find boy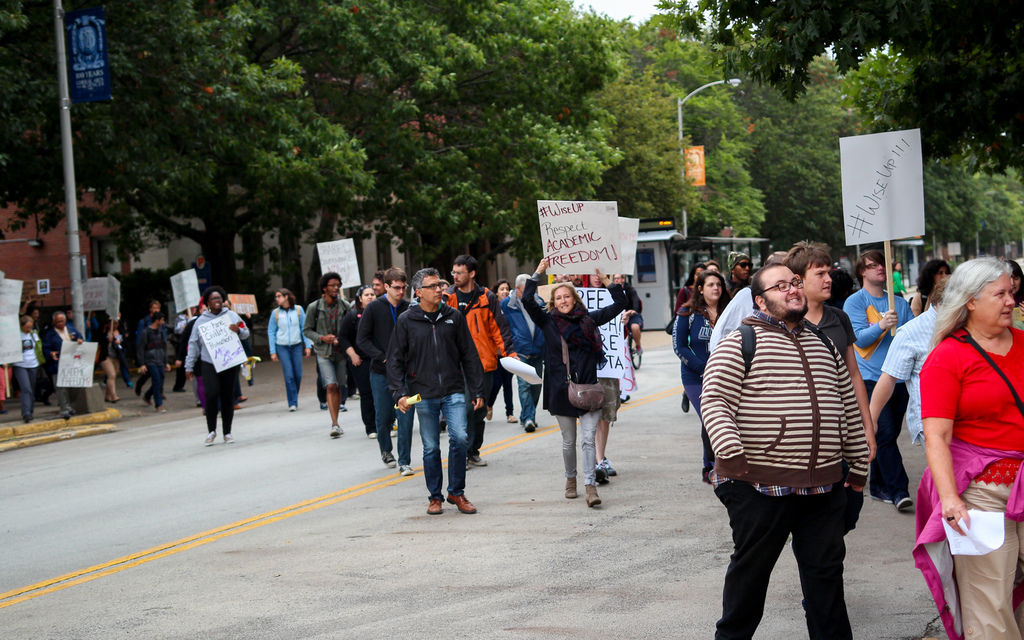
(x1=136, y1=310, x2=172, y2=412)
